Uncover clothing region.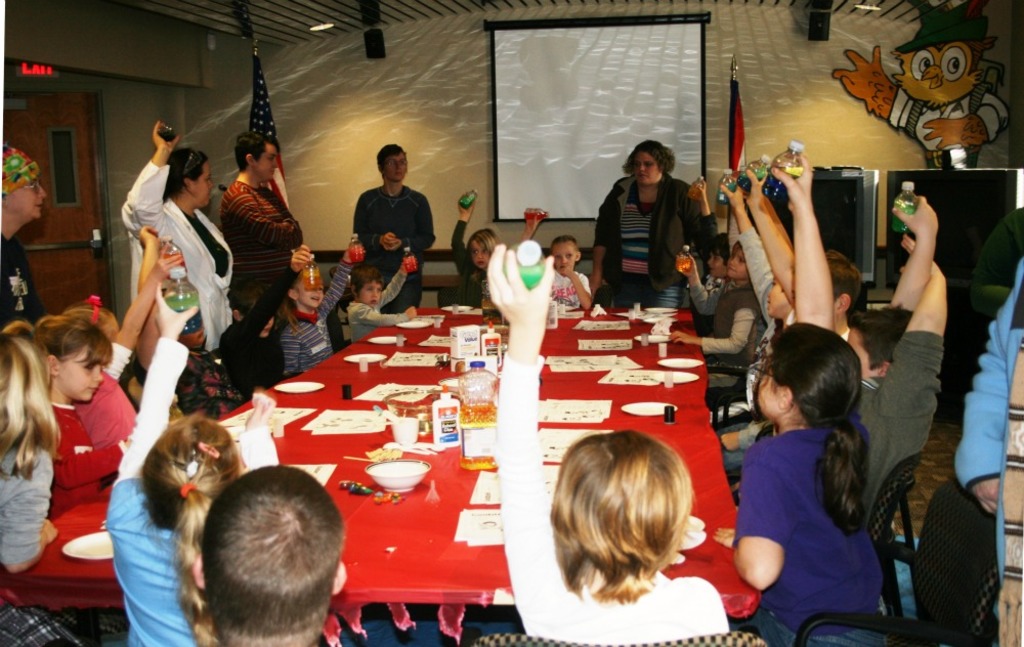
Uncovered: [831,285,955,606].
